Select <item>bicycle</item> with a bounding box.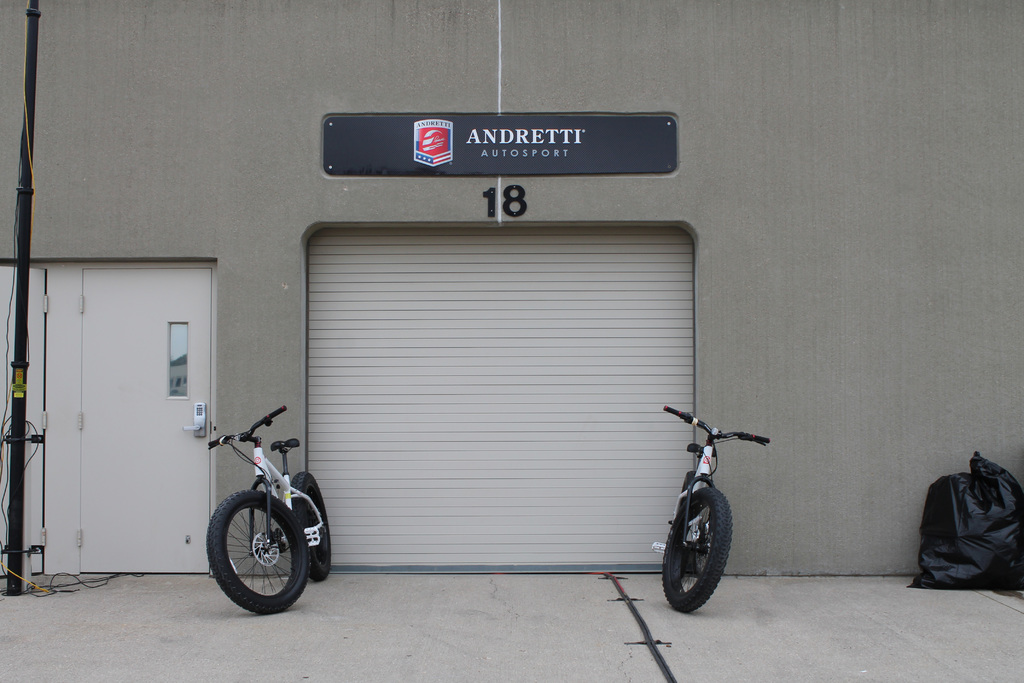
[206, 403, 332, 614].
